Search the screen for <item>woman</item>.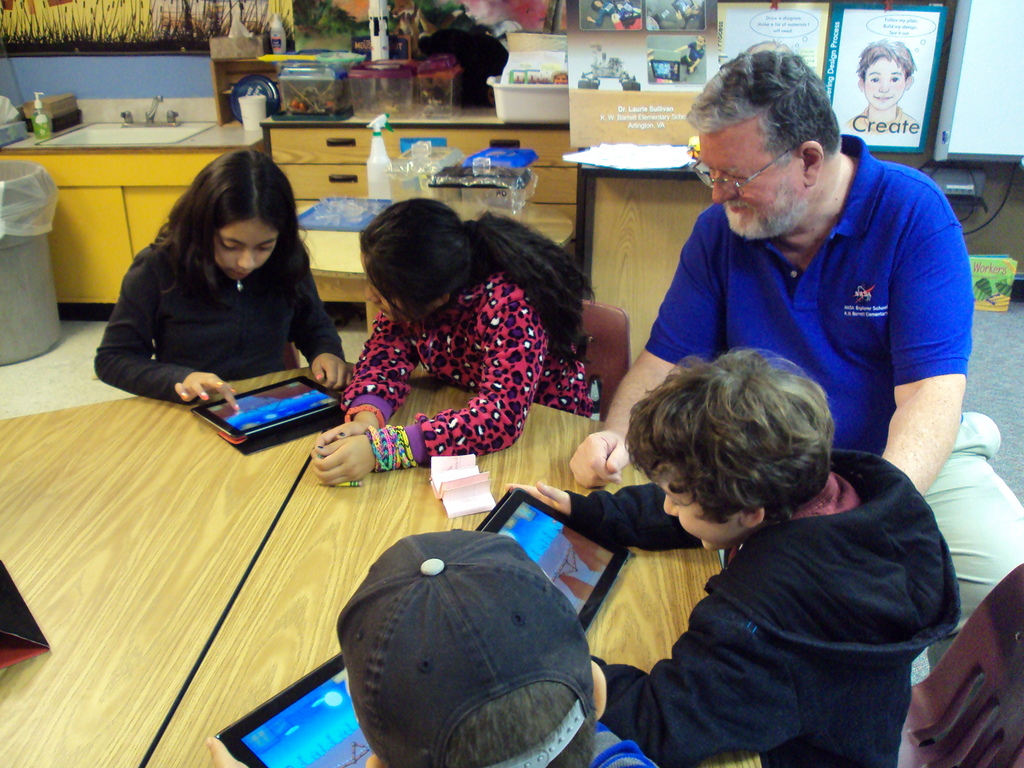
Found at 90 150 367 431.
